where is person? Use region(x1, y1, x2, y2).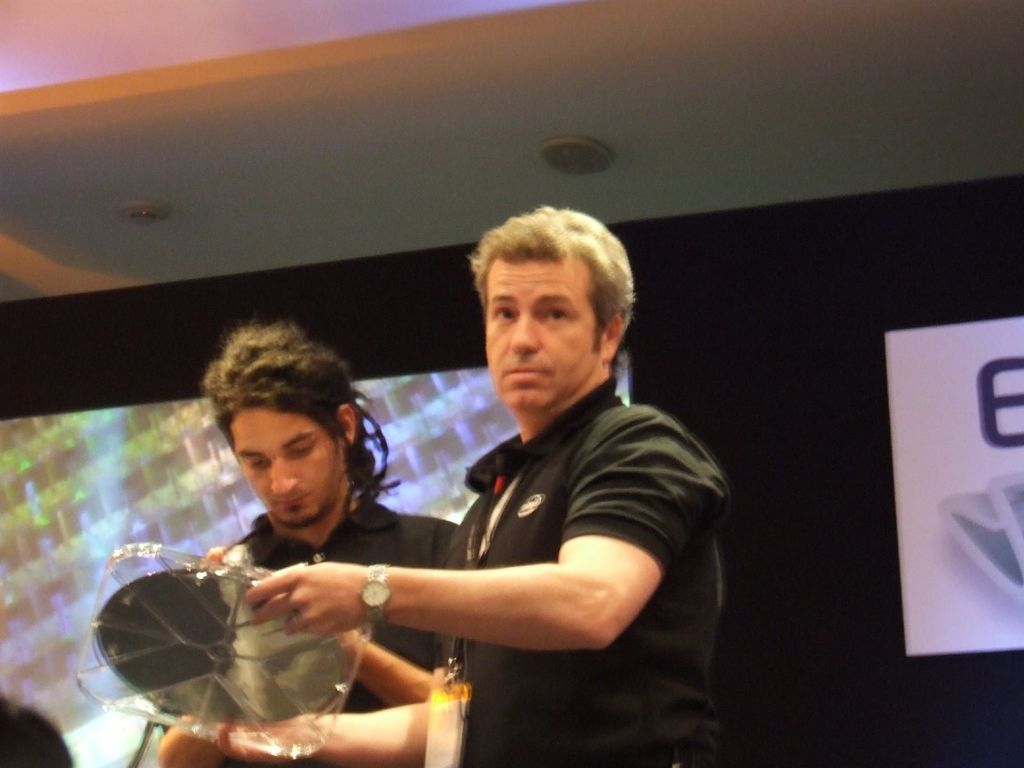
region(157, 322, 470, 767).
